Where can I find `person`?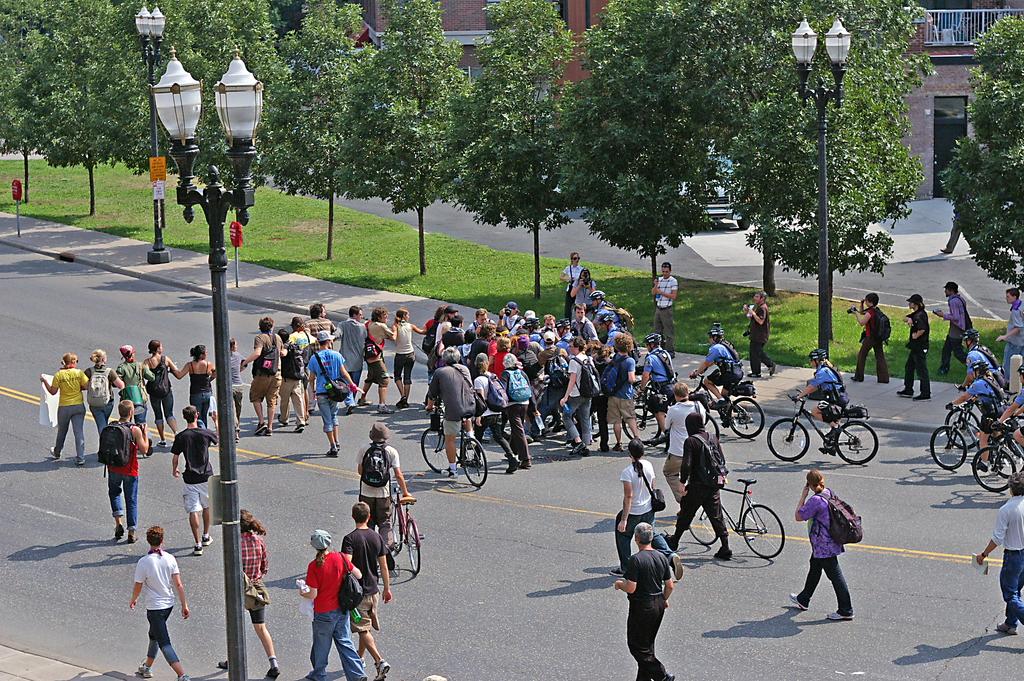
You can find it at [left=609, top=520, right=679, bottom=680].
